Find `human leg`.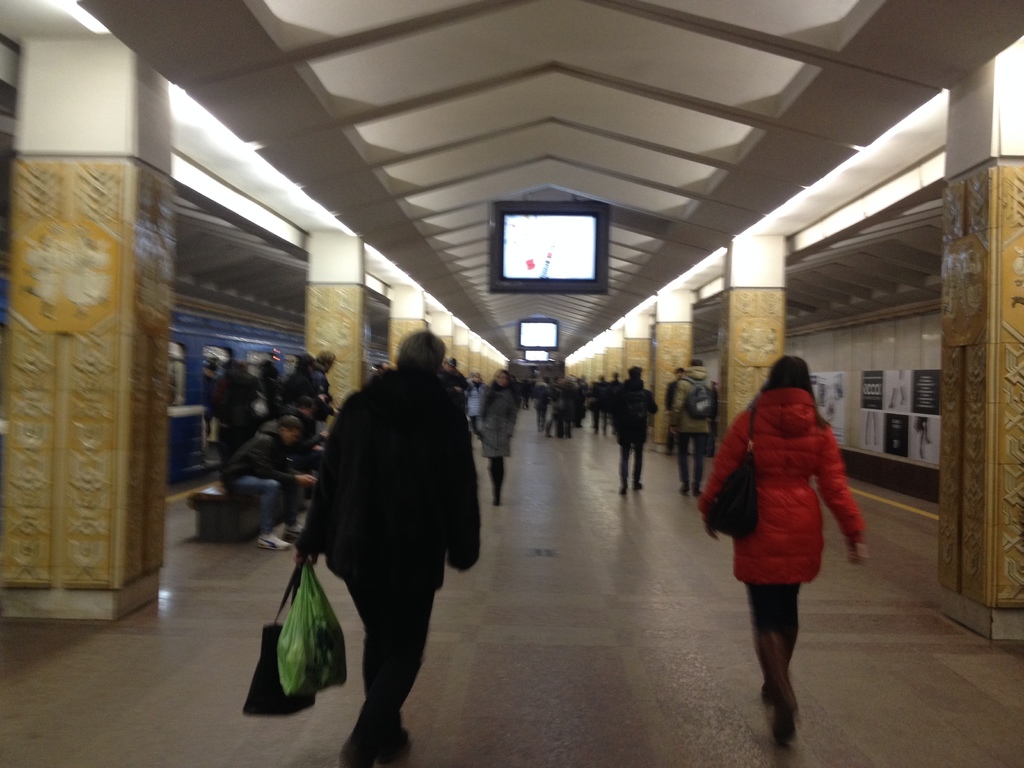
232:476:288:547.
